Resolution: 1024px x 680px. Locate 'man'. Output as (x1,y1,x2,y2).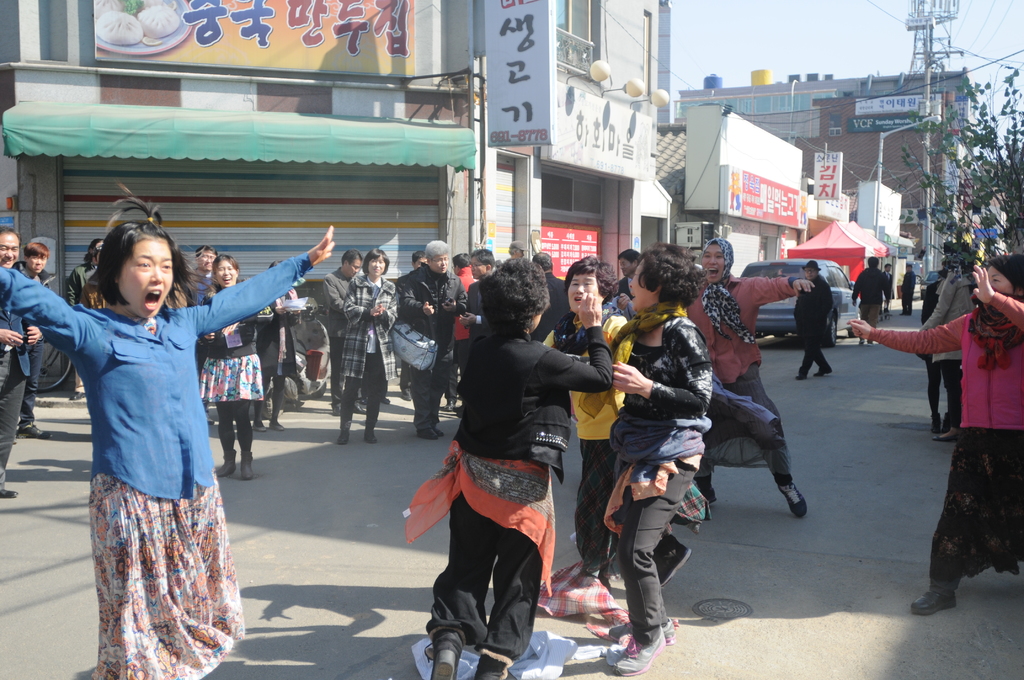
(792,264,837,380).
